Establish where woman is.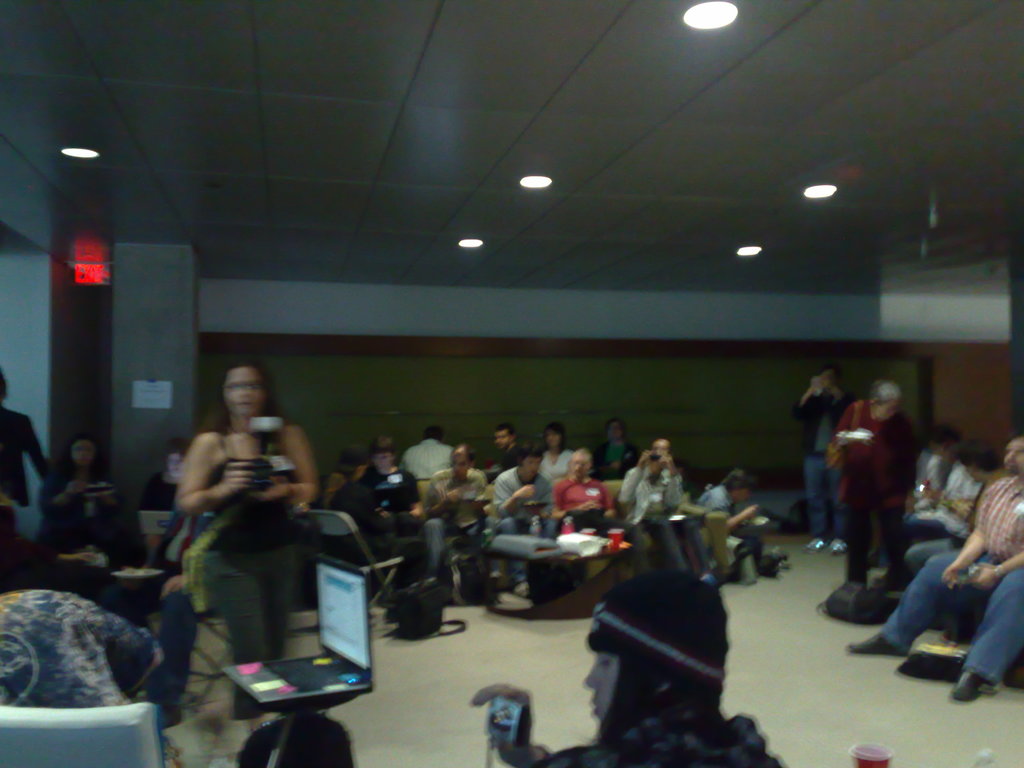
Established at <box>829,380,925,588</box>.
